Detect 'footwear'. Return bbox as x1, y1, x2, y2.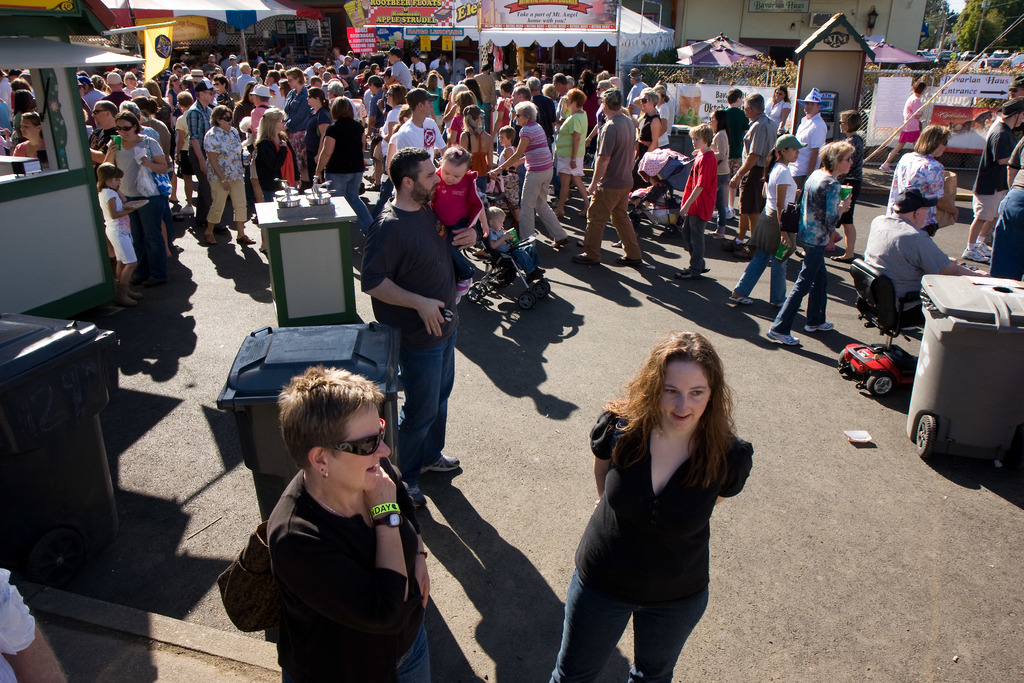
113, 284, 138, 313.
